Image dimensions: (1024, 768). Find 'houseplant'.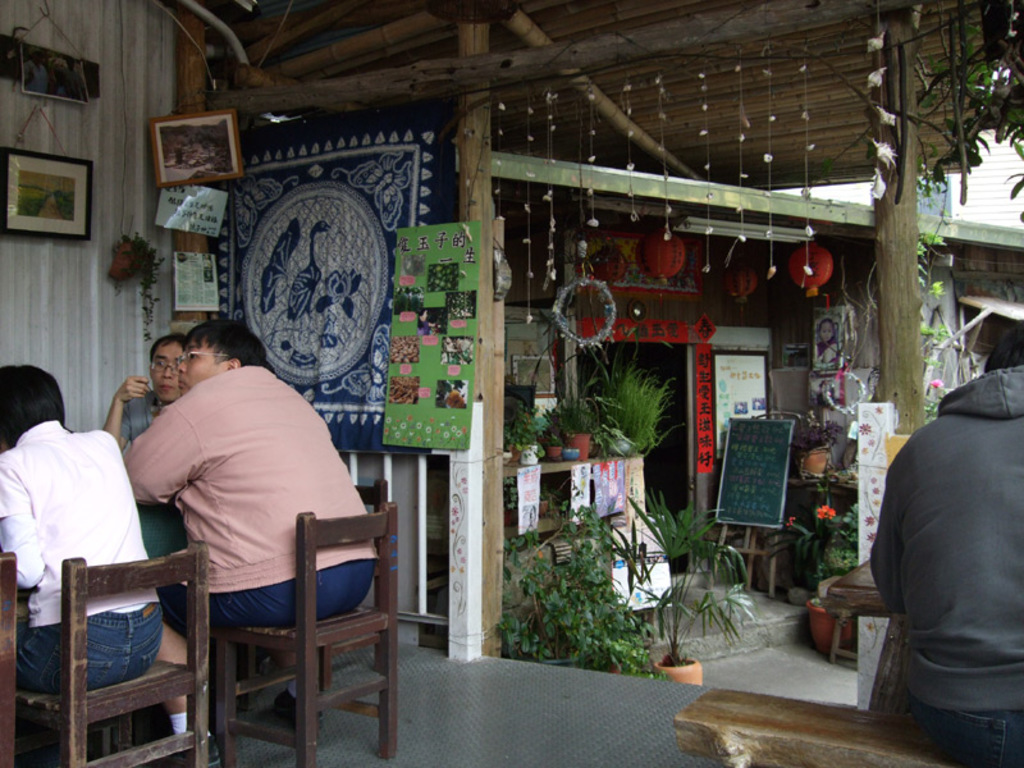
<box>490,471,675,678</box>.
